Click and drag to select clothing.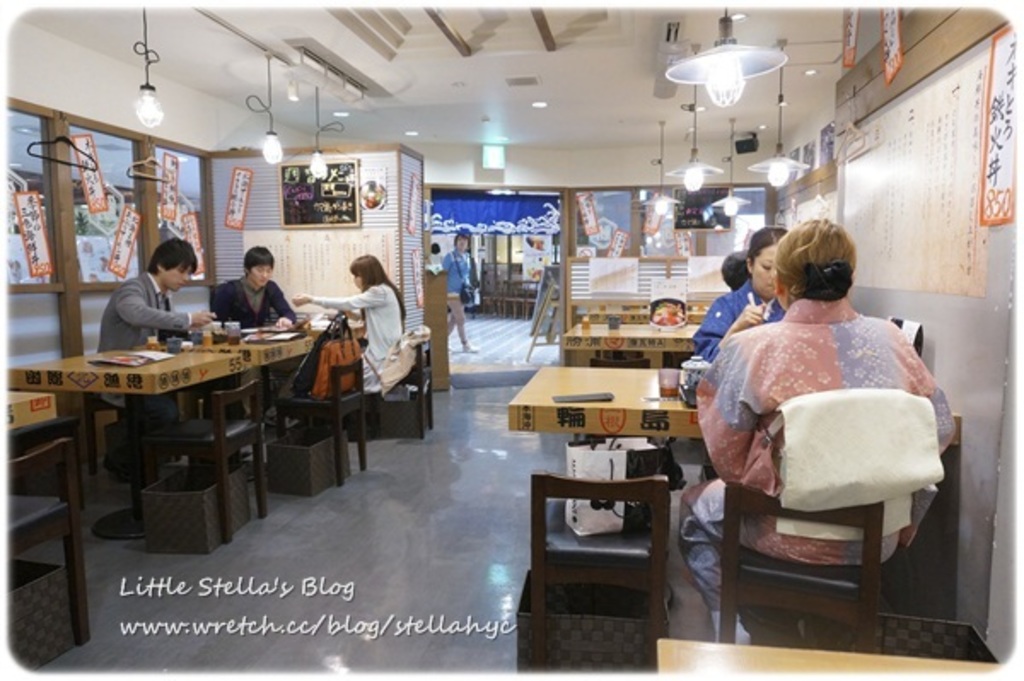
Selection: [104,266,195,422].
